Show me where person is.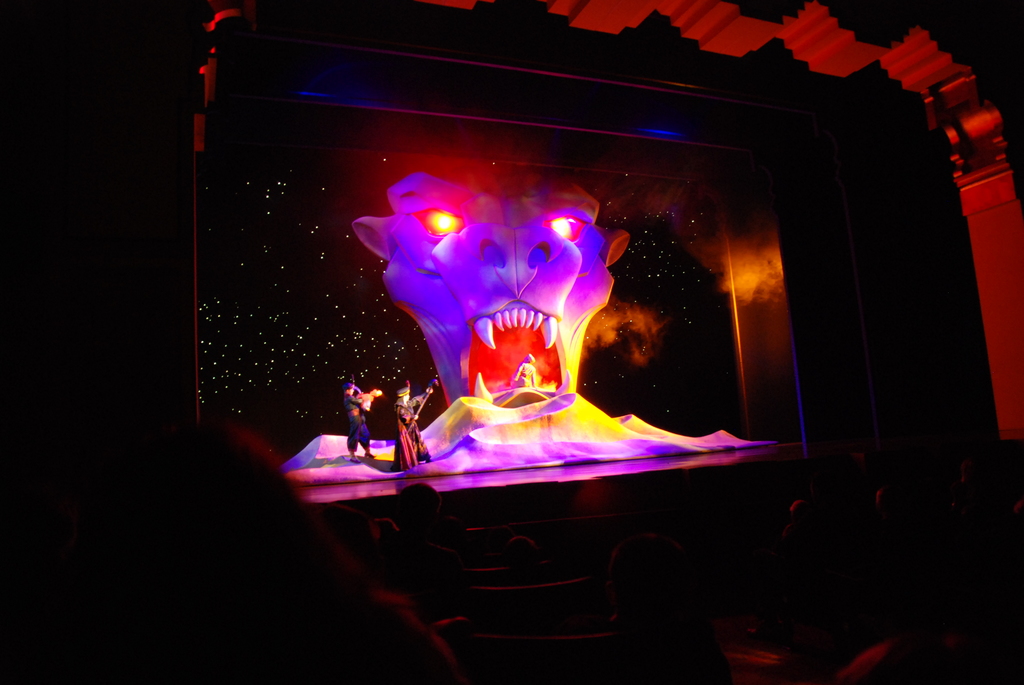
person is at bbox=[383, 477, 478, 618].
